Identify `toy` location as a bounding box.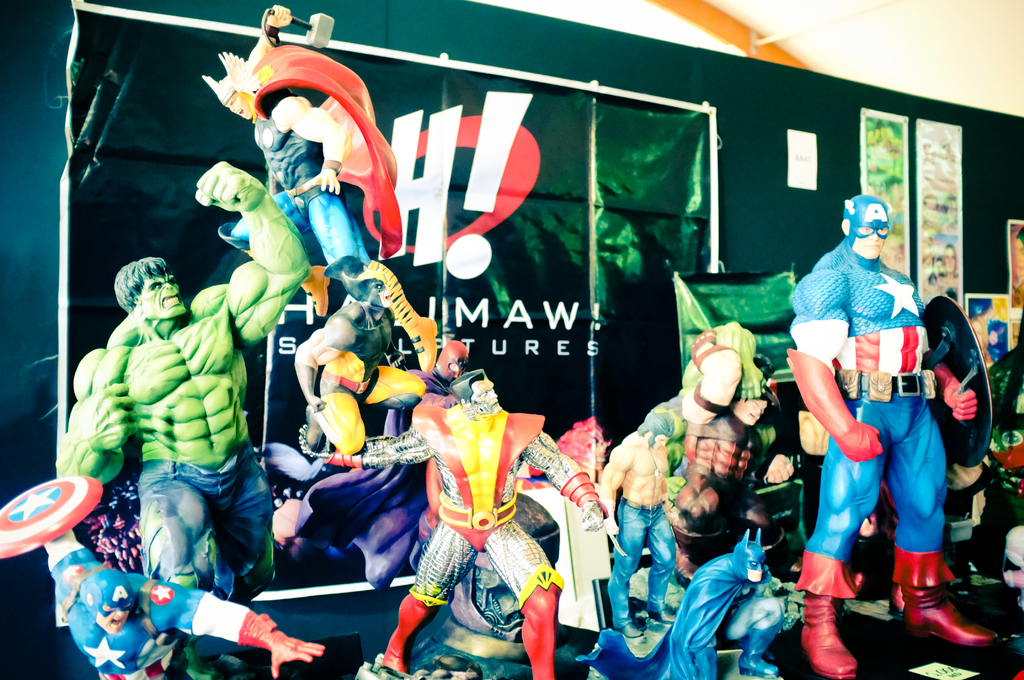
(x1=300, y1=339, x2=468, y2=592).
